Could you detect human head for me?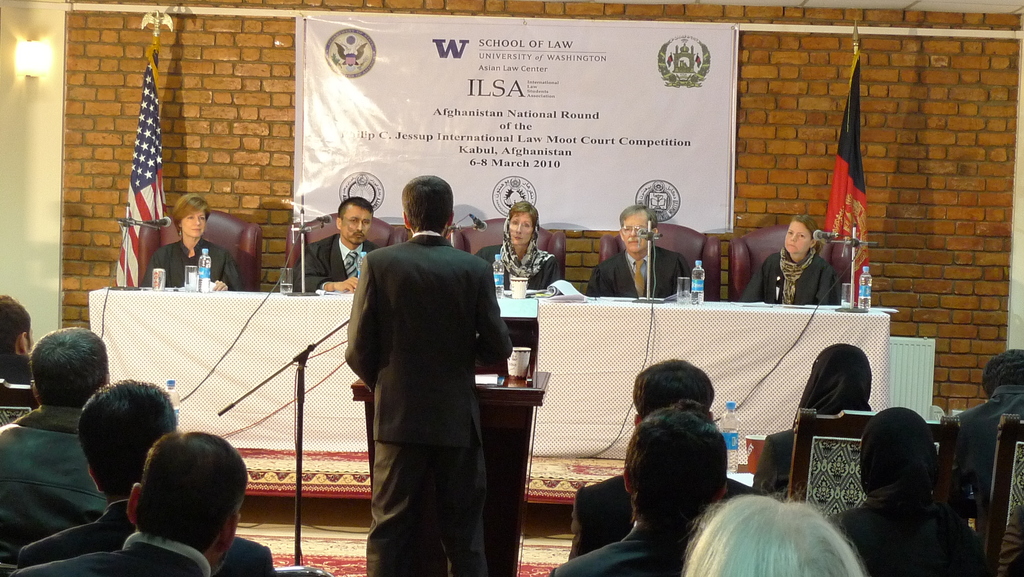
Detection result: box(31, 330, 110, 414).
